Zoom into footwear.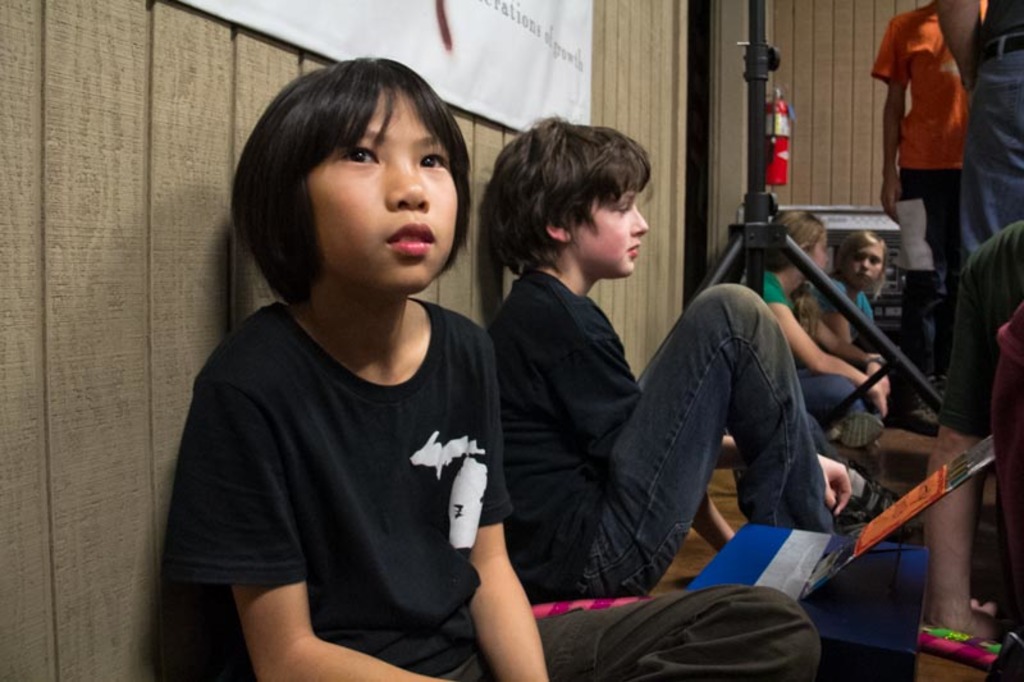
Zoom target: x1=840, y1=462, x2=919, y2=540.
